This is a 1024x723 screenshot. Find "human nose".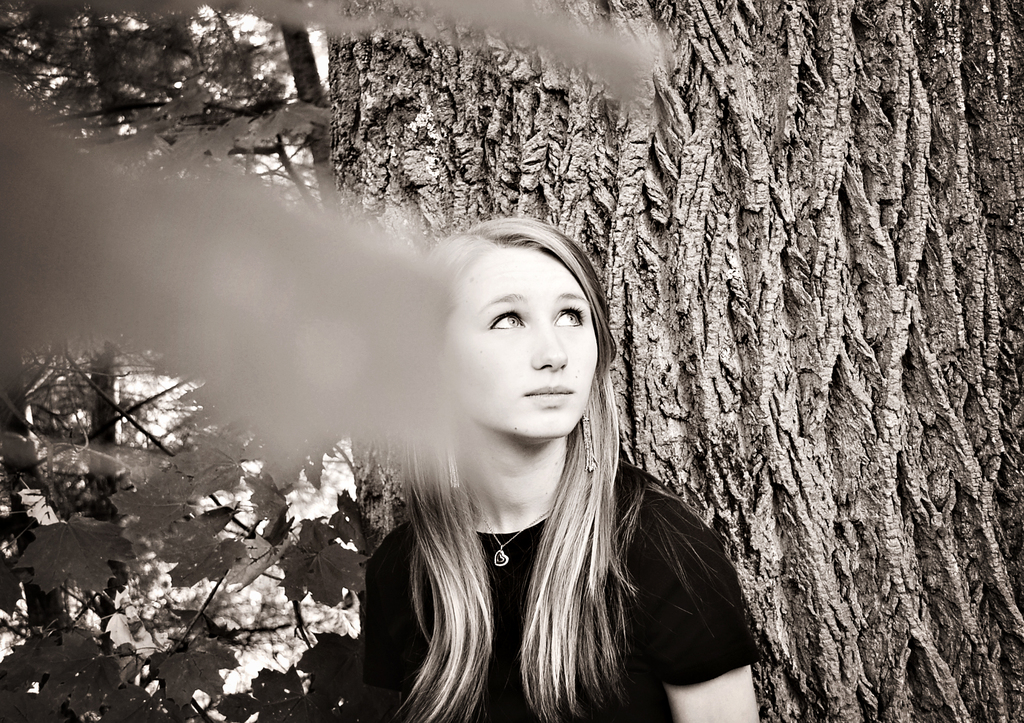
Bounding box: 531, 322, 568, 371.
